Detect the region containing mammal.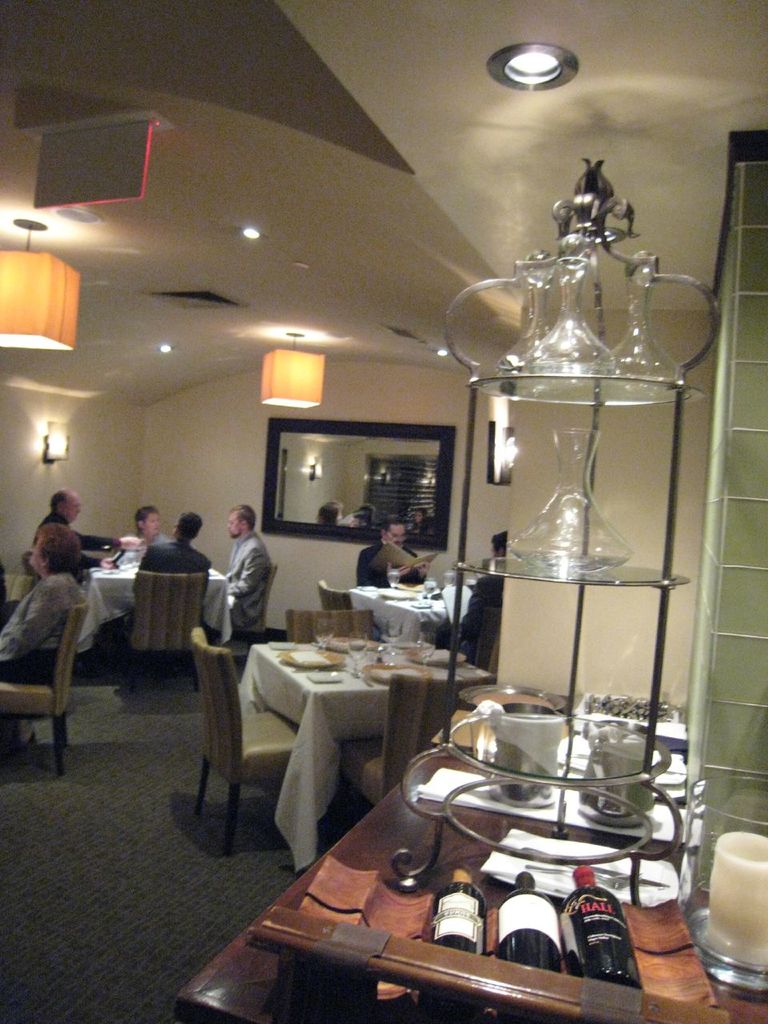
{"left": 317, "top": 501, "right": 340, "bottom": 526}.
